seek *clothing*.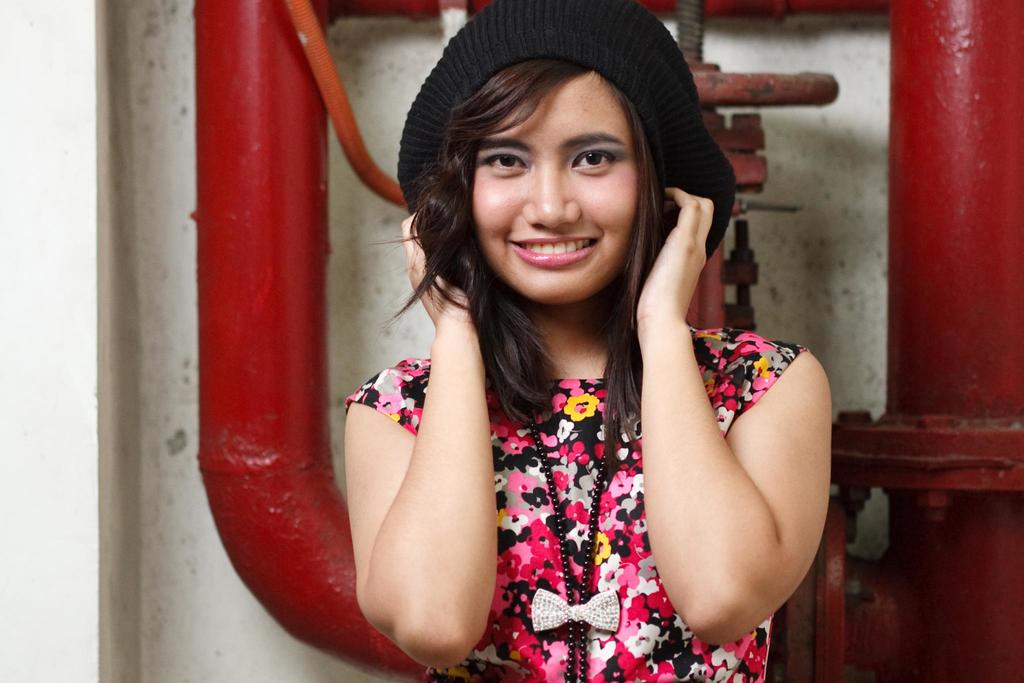
locate(358, 229, 703, 676).
